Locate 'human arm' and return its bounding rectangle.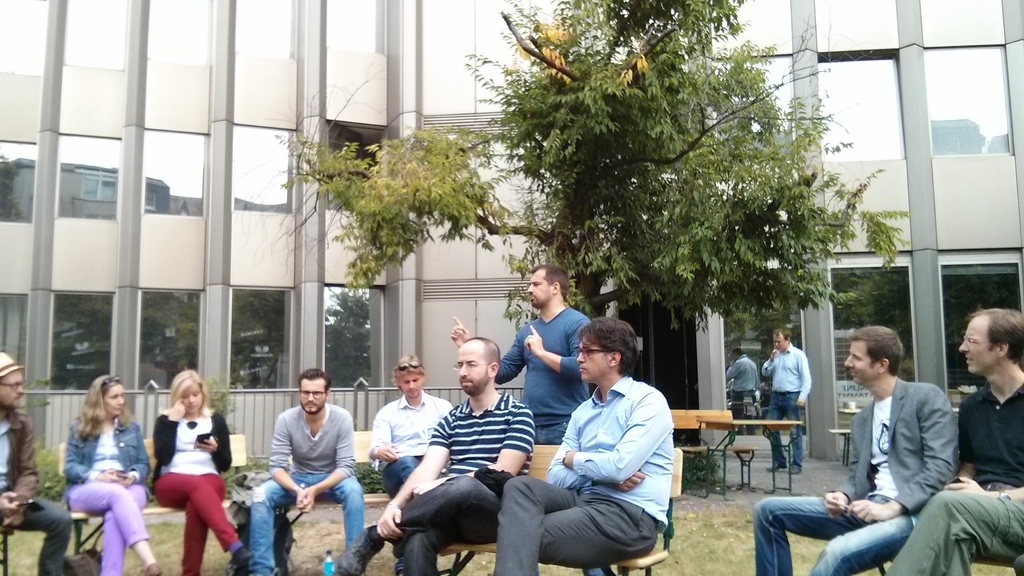
(x1=796, y1=353, x2=811, y2=412).
